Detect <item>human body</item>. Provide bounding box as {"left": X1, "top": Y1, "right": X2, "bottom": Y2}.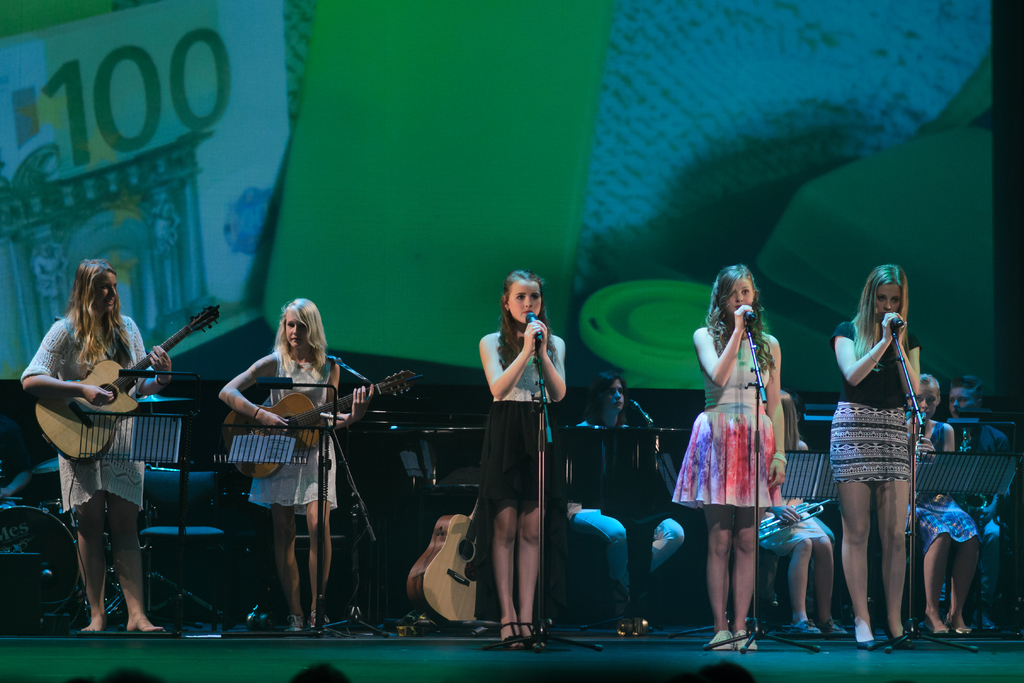
{"left": 746, "top": 426, "right": 846, "bottom": 642}.
